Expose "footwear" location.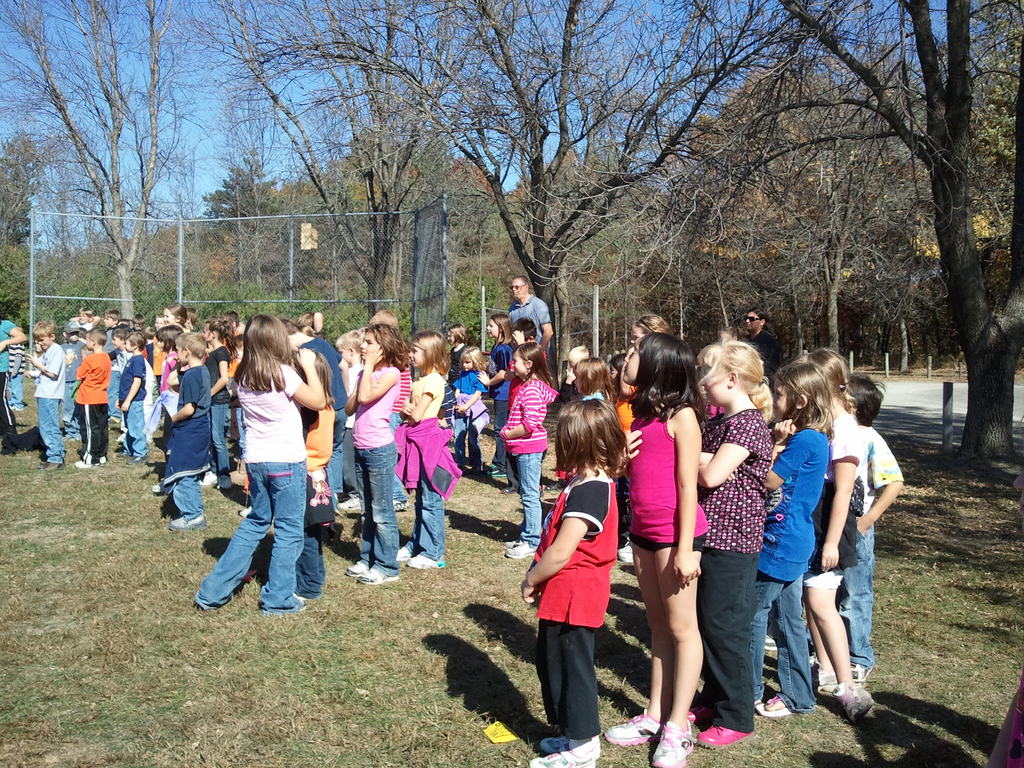
Exposed at <box>505,536,538,559</box>.
